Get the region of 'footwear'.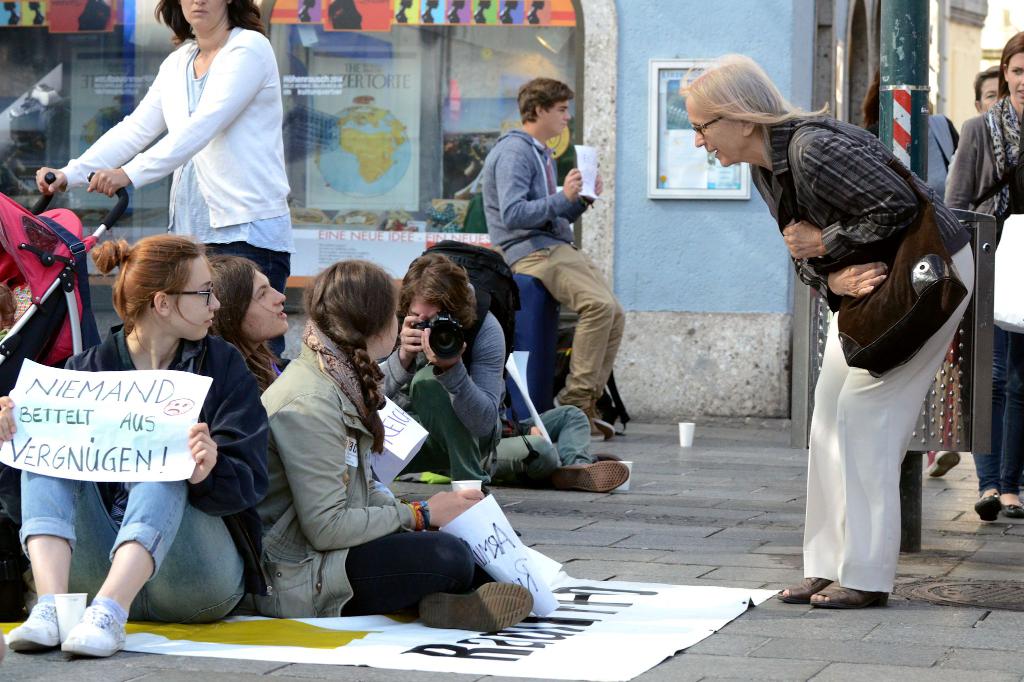
{"left": 1005, "top": 491, "right": 1023, "bottom": 514}.
